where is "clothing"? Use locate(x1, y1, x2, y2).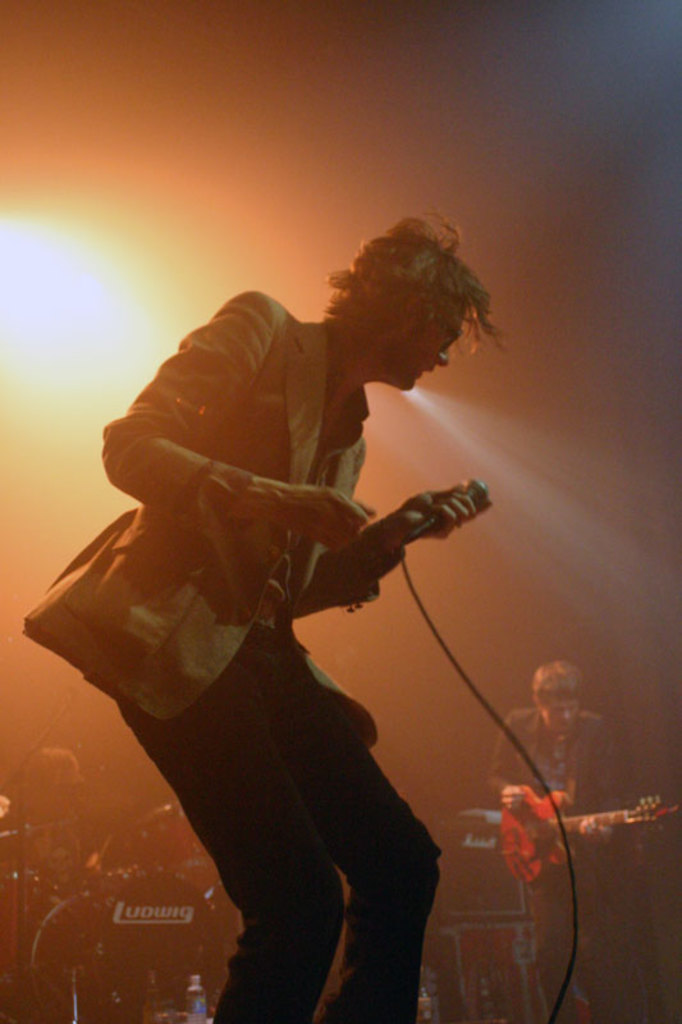
locate(61, 239, 509, 972).
